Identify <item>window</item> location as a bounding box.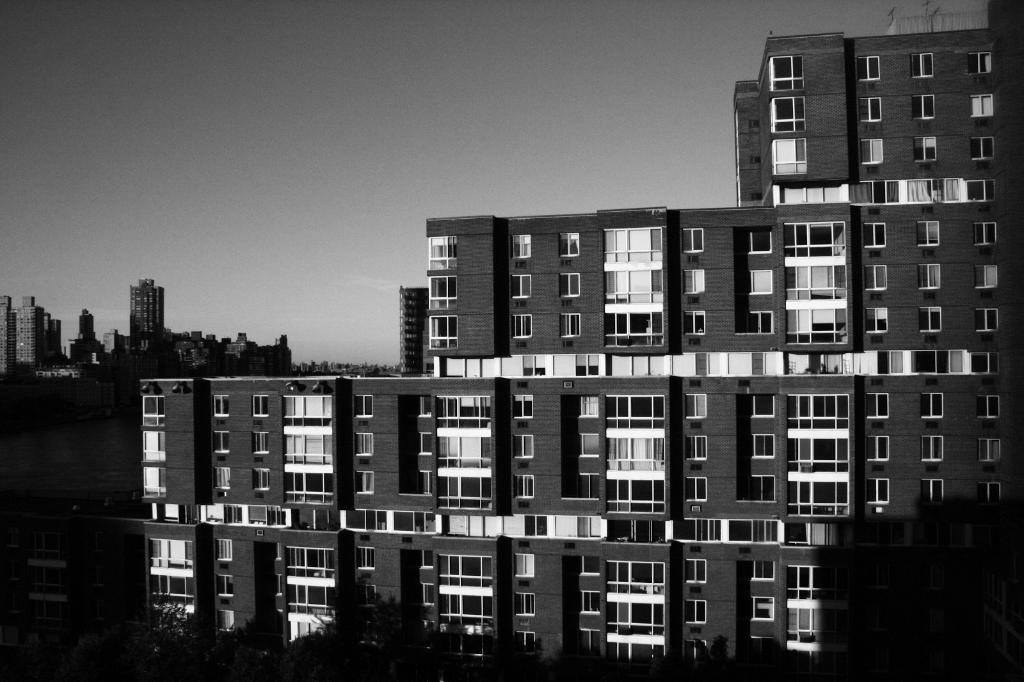
bbox(438, 475, 490, 509).
